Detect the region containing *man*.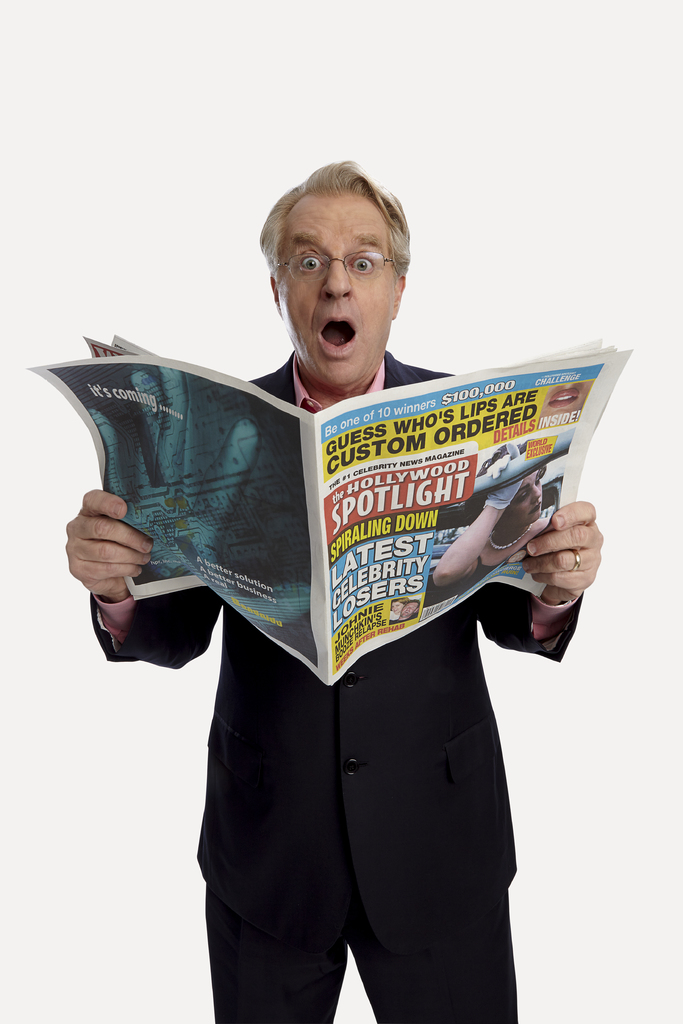
detection(104, 234, 588, 997).
